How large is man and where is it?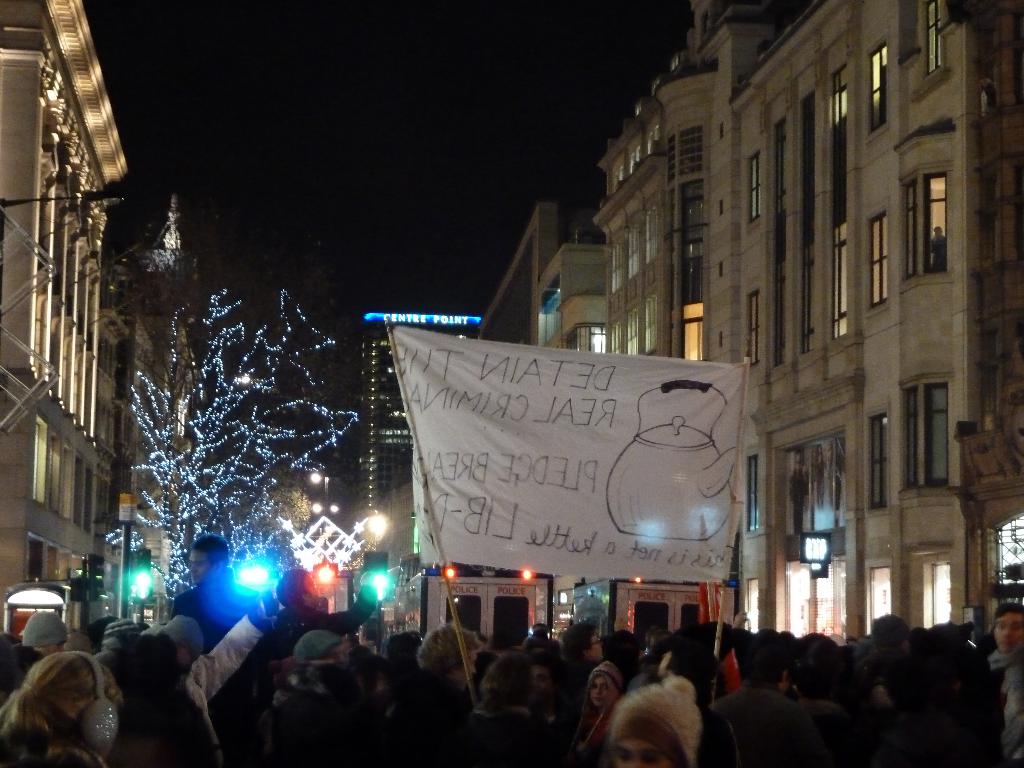
Bounding box: <bbox>585, 652, 727, 767</bbox>.
